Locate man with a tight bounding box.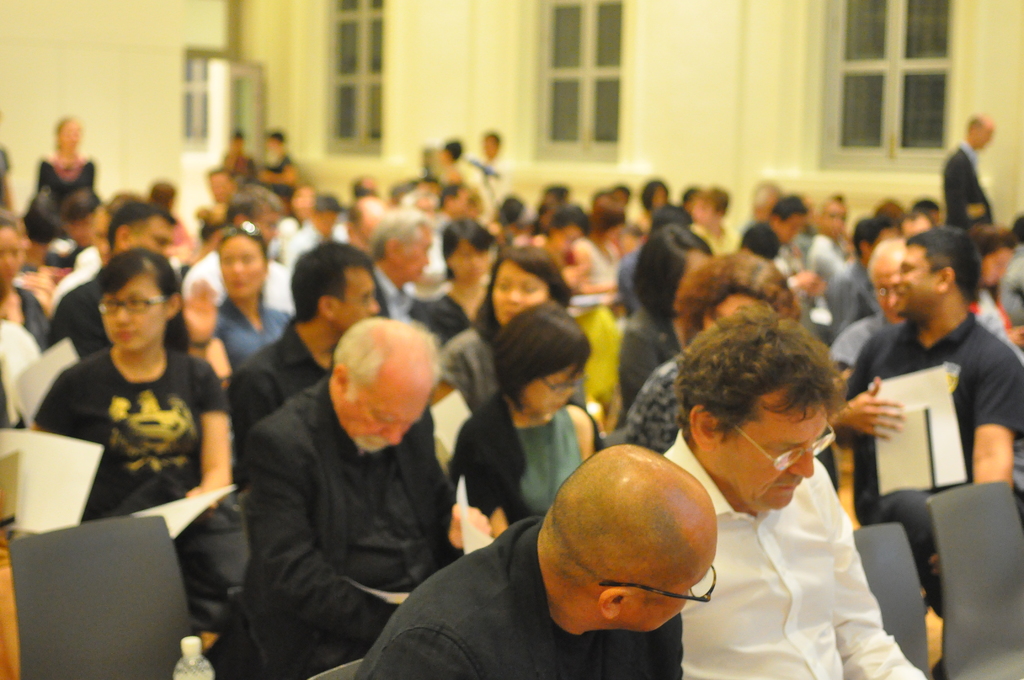
pyautogui.locateOnScreen(817, 191, 872, 308).
